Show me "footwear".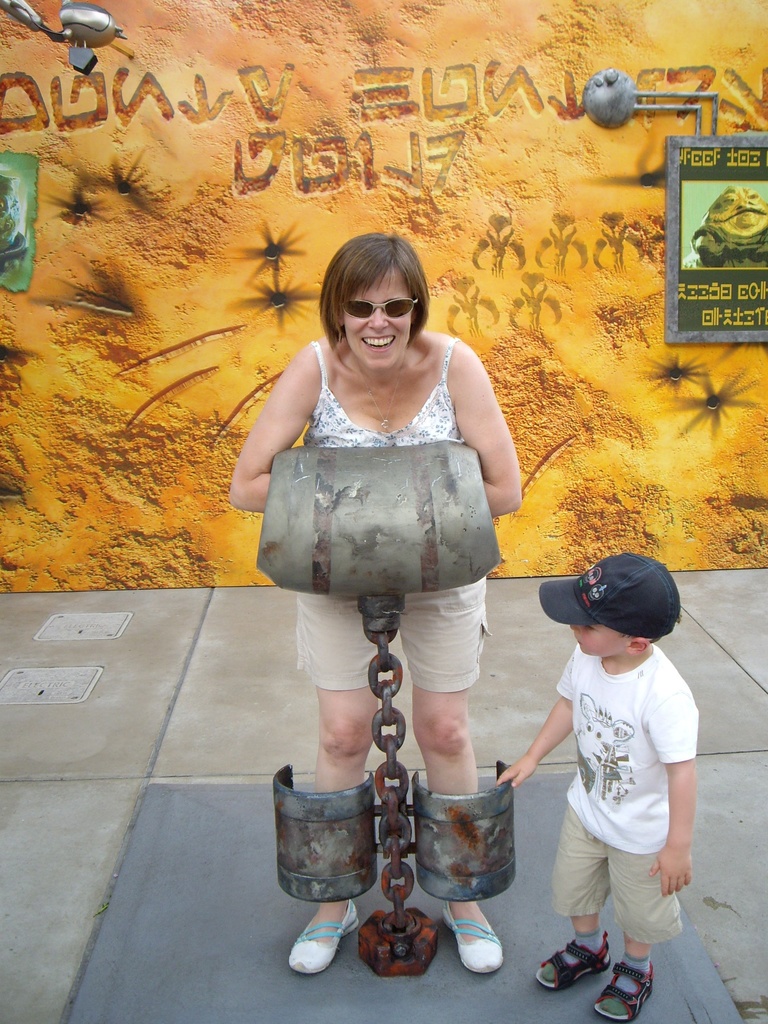
"footwear" is here: x1=284 y1=898 x2=363 y2=980.
